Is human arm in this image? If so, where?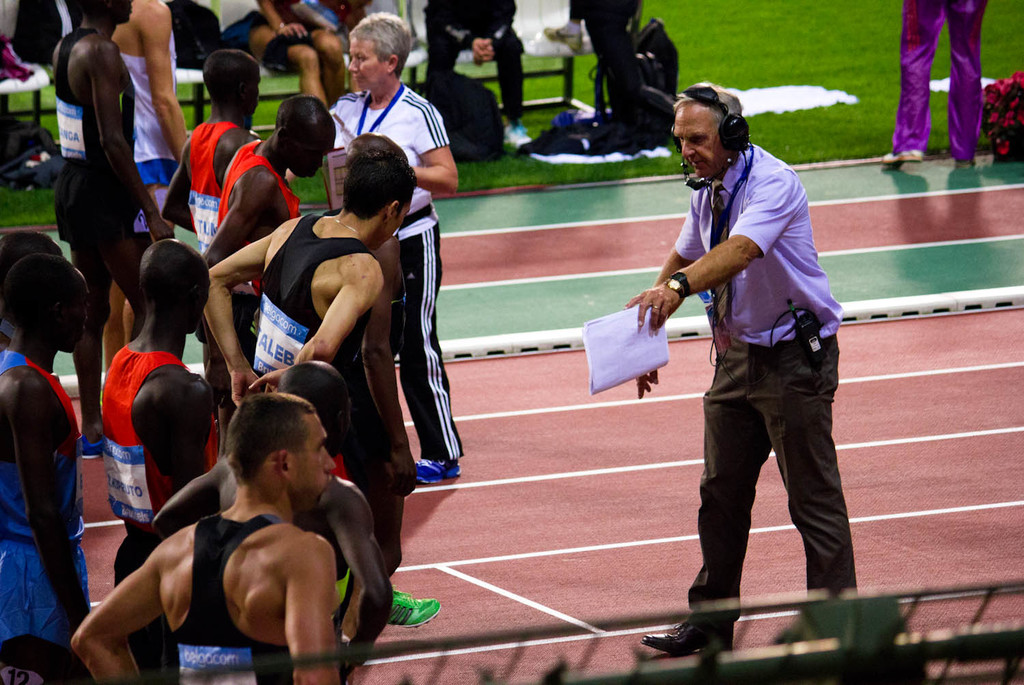
Yes, at [x1=246, y1=251, x2=389, y2=405].
